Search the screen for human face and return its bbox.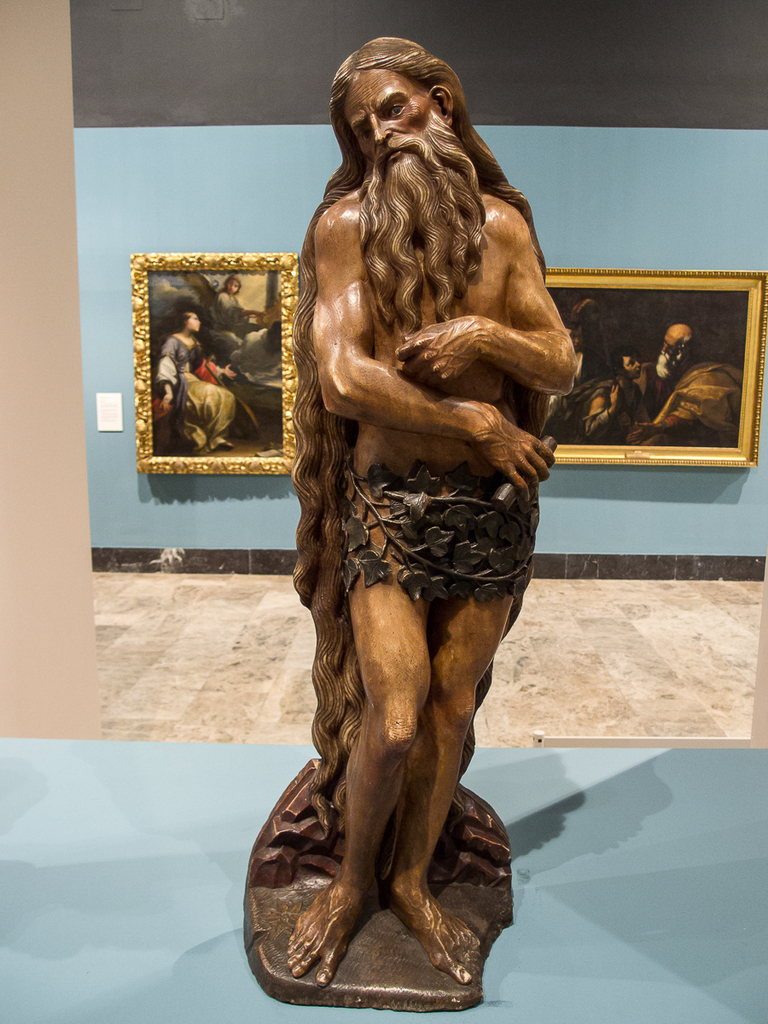
Found: bbox=[624, 351, 642, 377].
